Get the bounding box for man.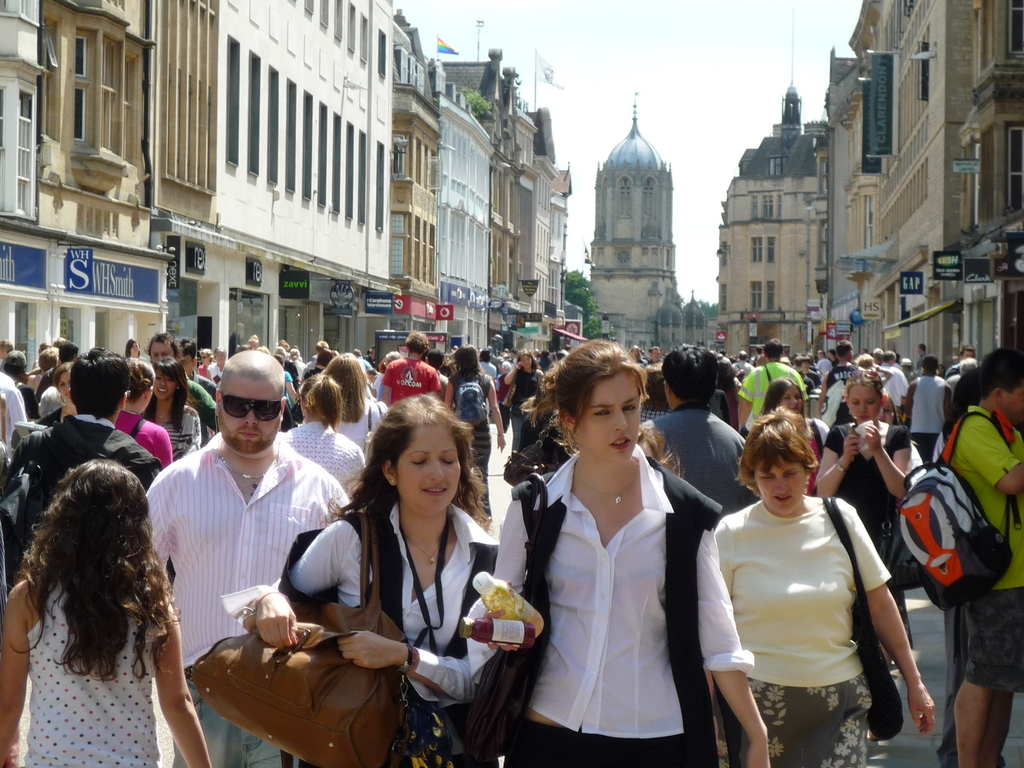
364 344 377 368.
